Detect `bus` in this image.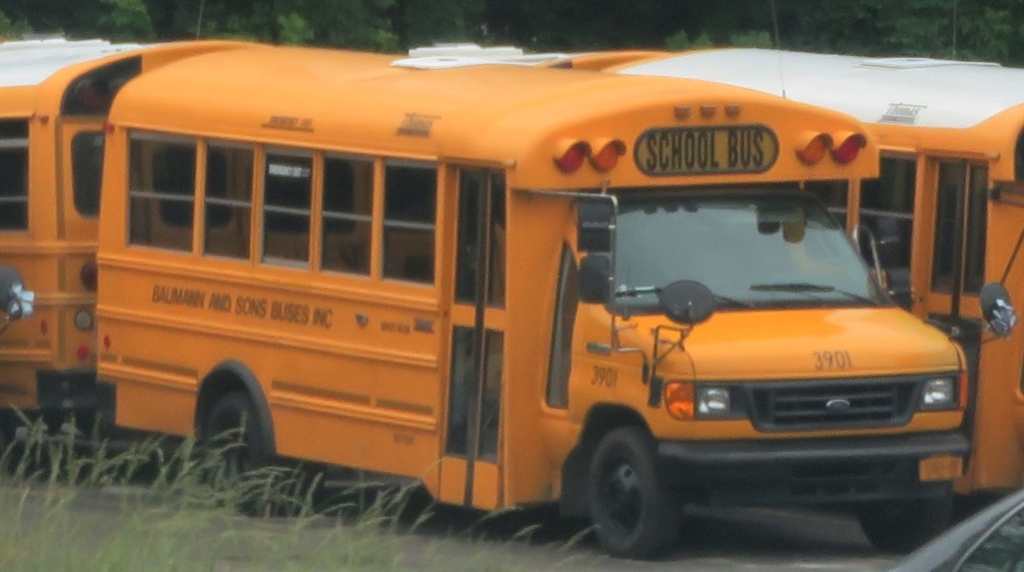
Detection: box=[90, 47, 1023, 560].
